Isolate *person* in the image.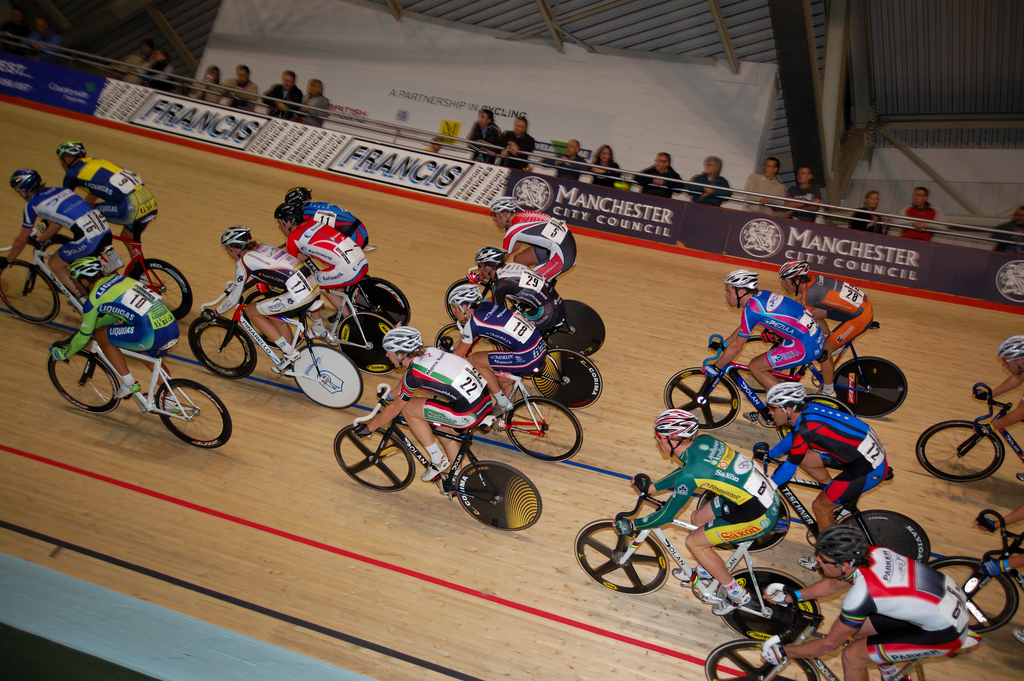
Isolated region: (753,381,895,532).
